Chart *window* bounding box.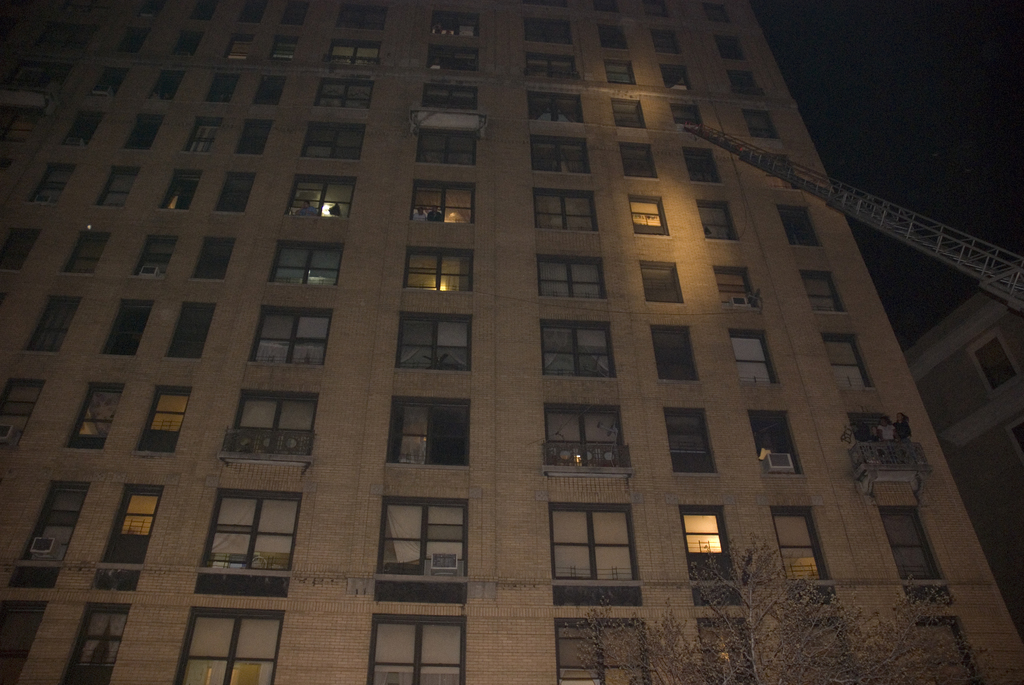
Charted: (714, 262, 762, 319).
